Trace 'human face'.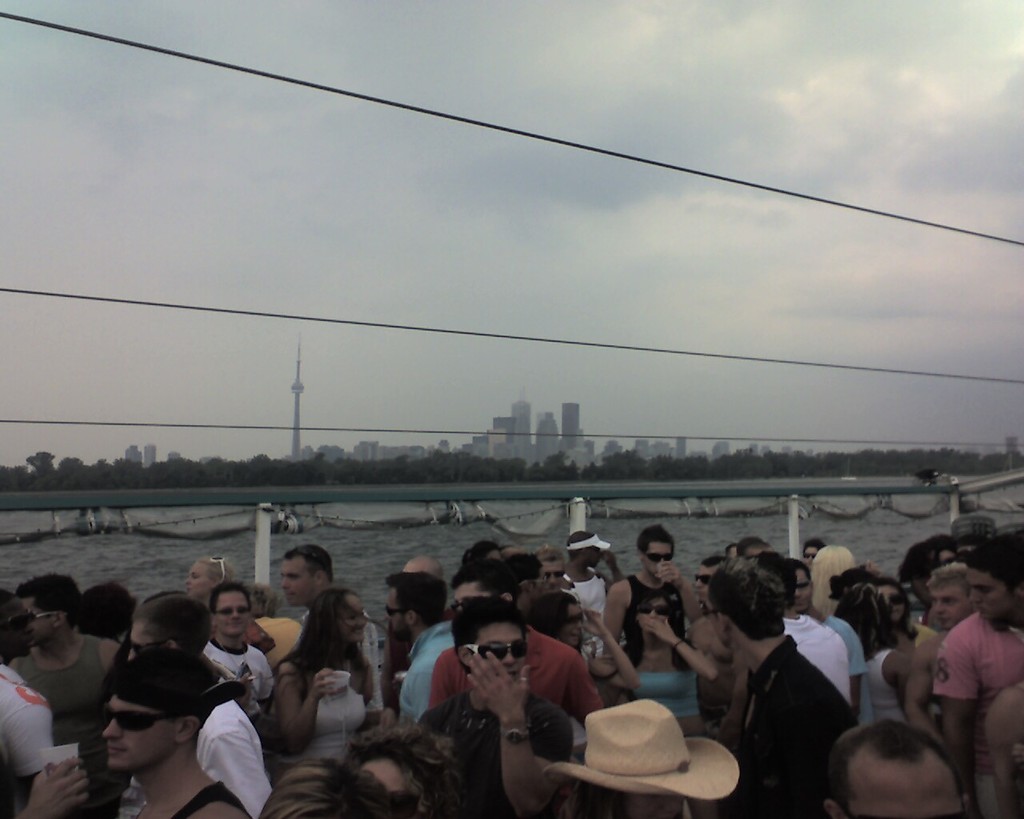
Traced to [left=850, top=754, right=962, bottom=813].
